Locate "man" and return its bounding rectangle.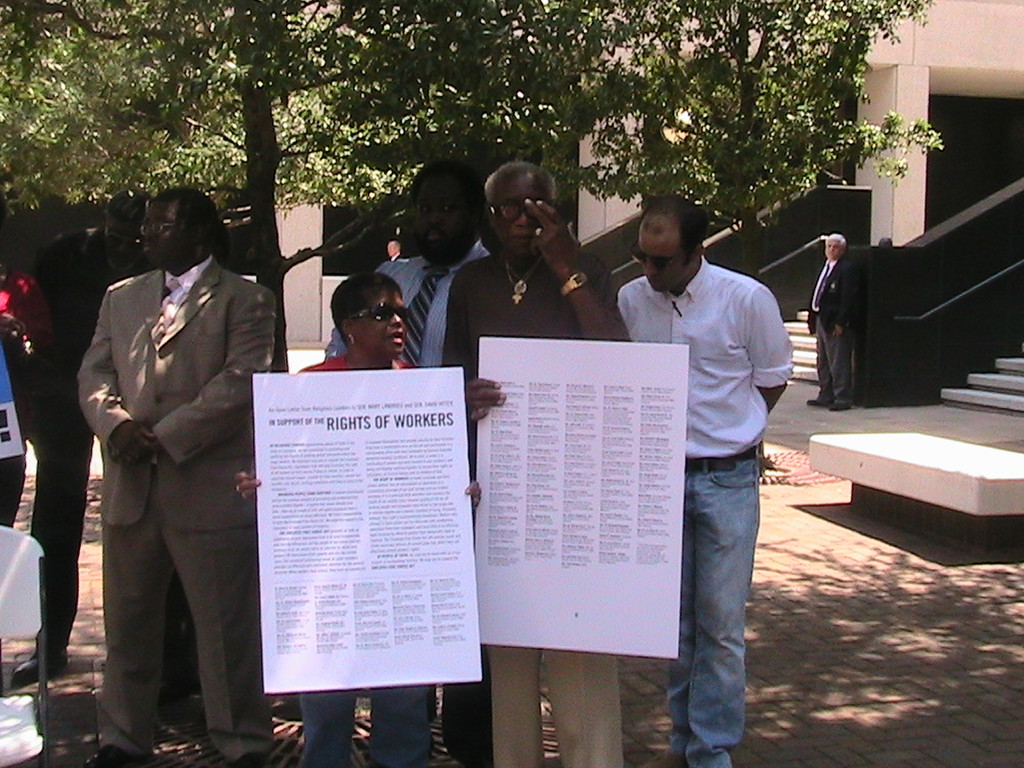
l=72, t=185, r=273, b=767.
